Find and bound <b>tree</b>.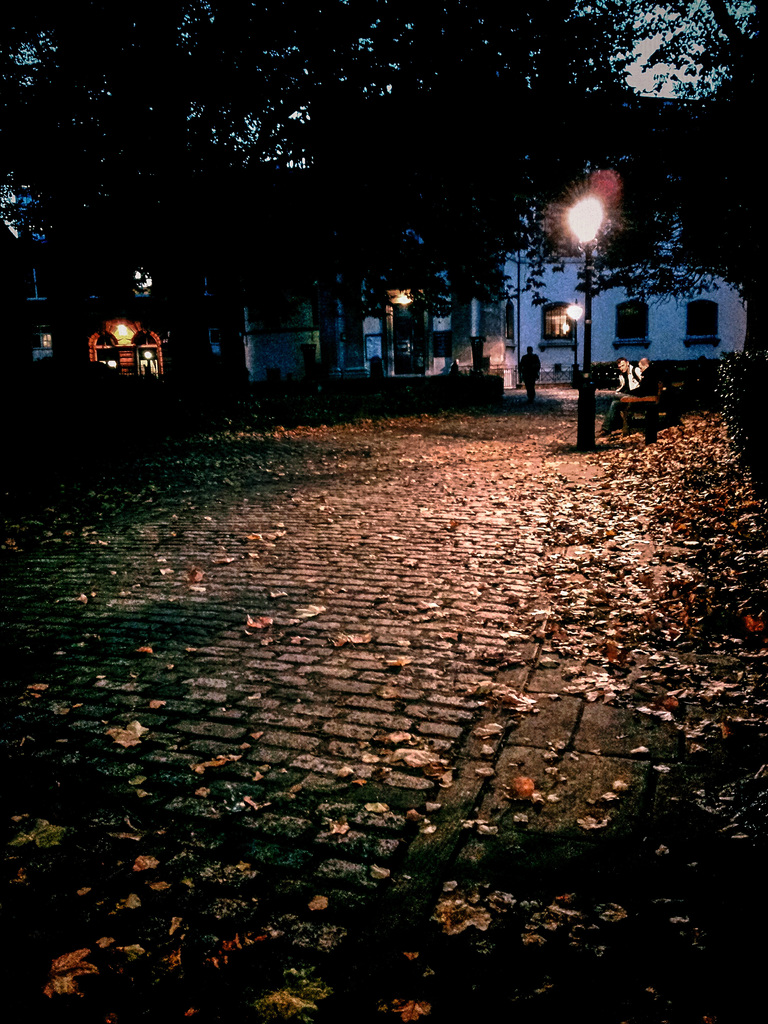
Bound: select_region(0, 0, 767, 314).
